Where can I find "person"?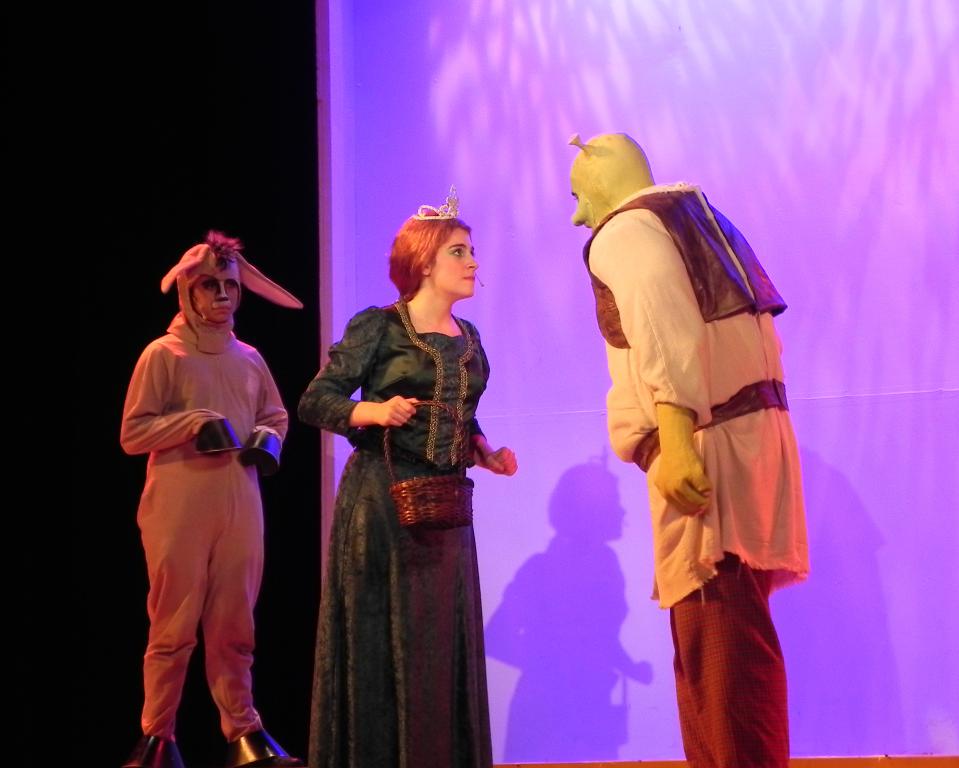
You can find it at l=119, t=199, r=301, b=767.
